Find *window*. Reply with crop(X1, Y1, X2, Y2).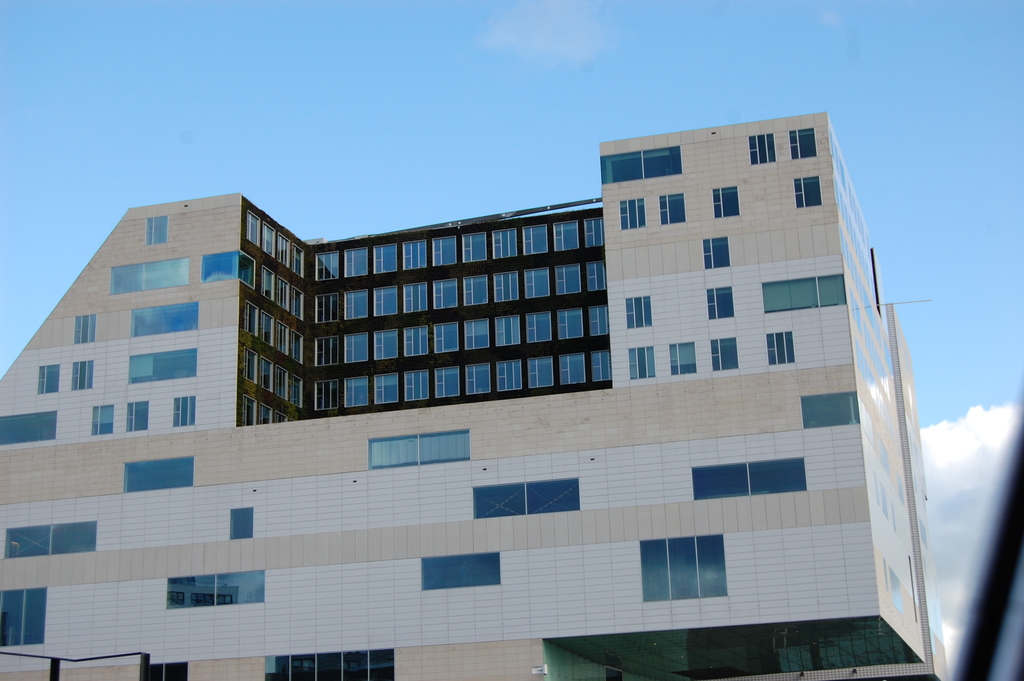
crop(620, 197, 646, 234).
